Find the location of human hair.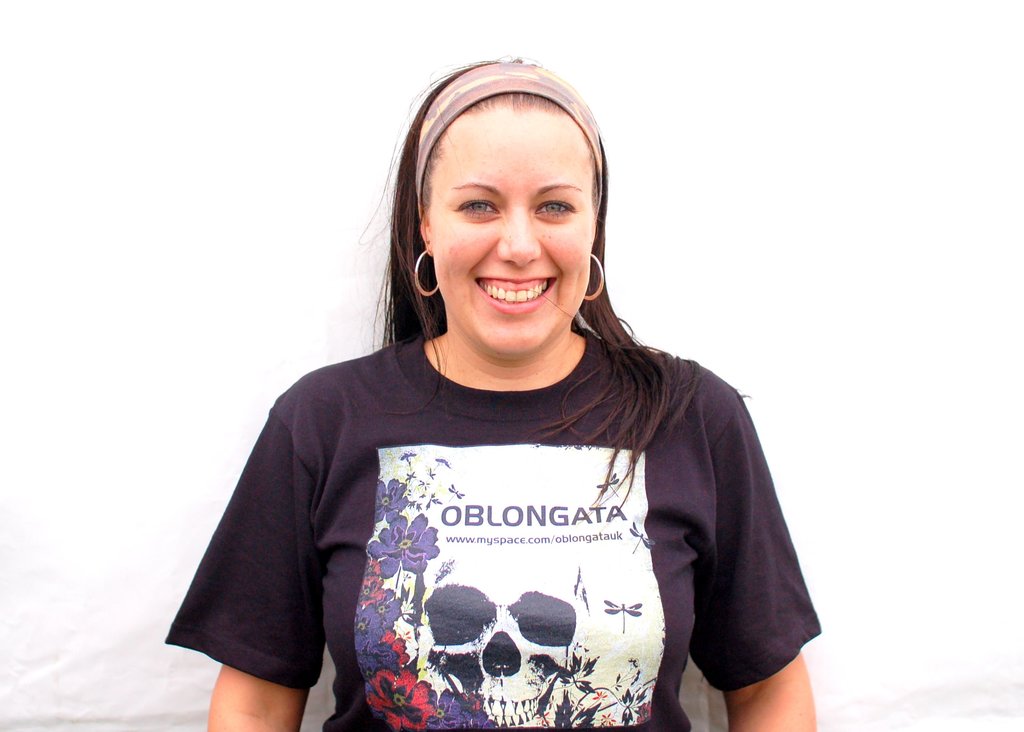
Location: left=356, top=49, right=705, bottom=524.
